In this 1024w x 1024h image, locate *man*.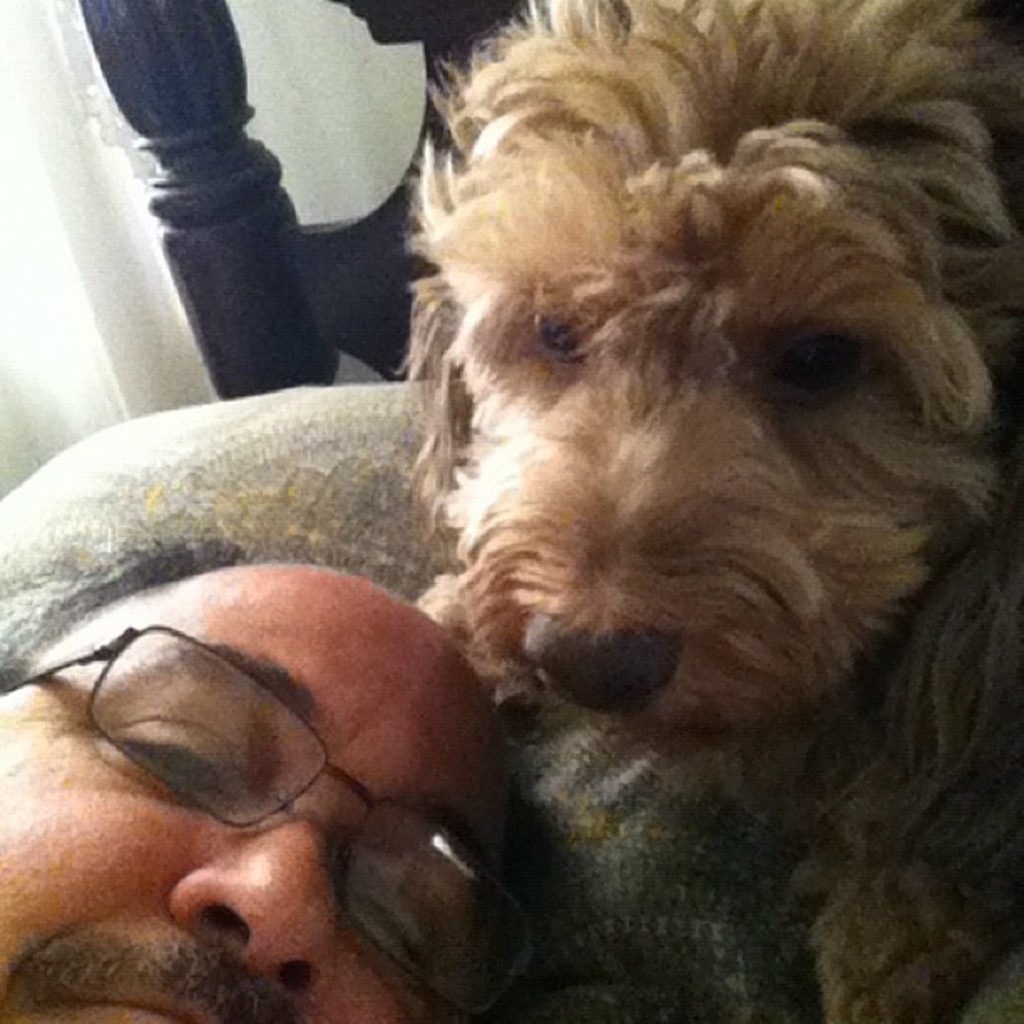
Bounding box: x1=0 y1=499 x2=581 y2=1023.
